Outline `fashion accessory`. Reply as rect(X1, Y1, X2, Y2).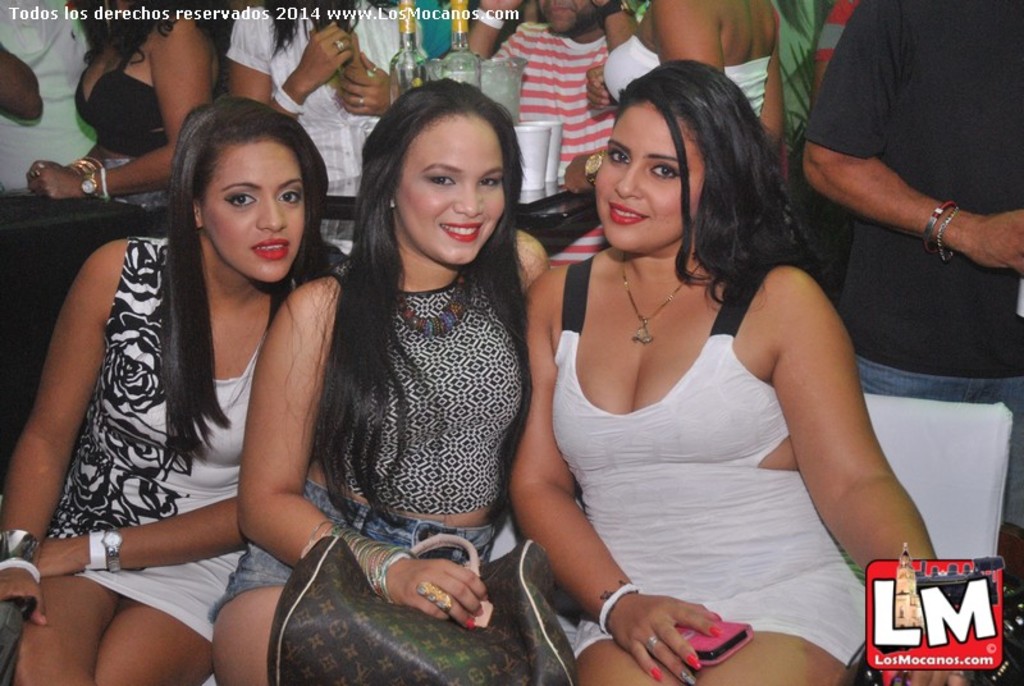
rect(366, 61, 378, 78).
